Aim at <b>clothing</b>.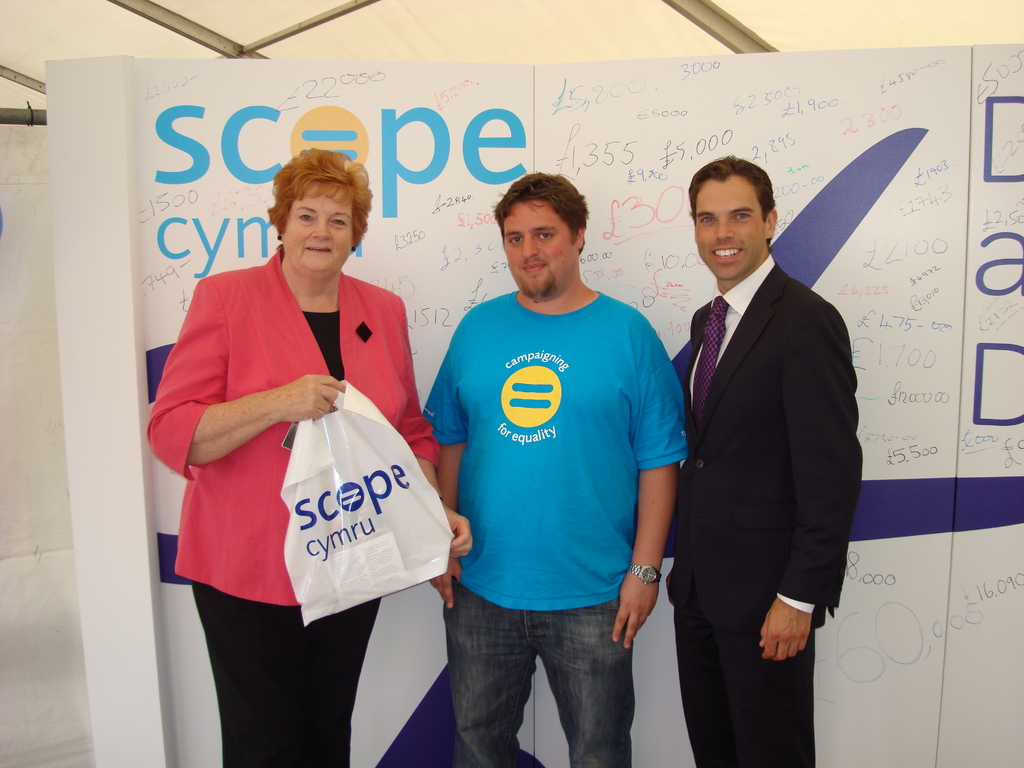
Aimed at box=[668, 262, 863, 764].
